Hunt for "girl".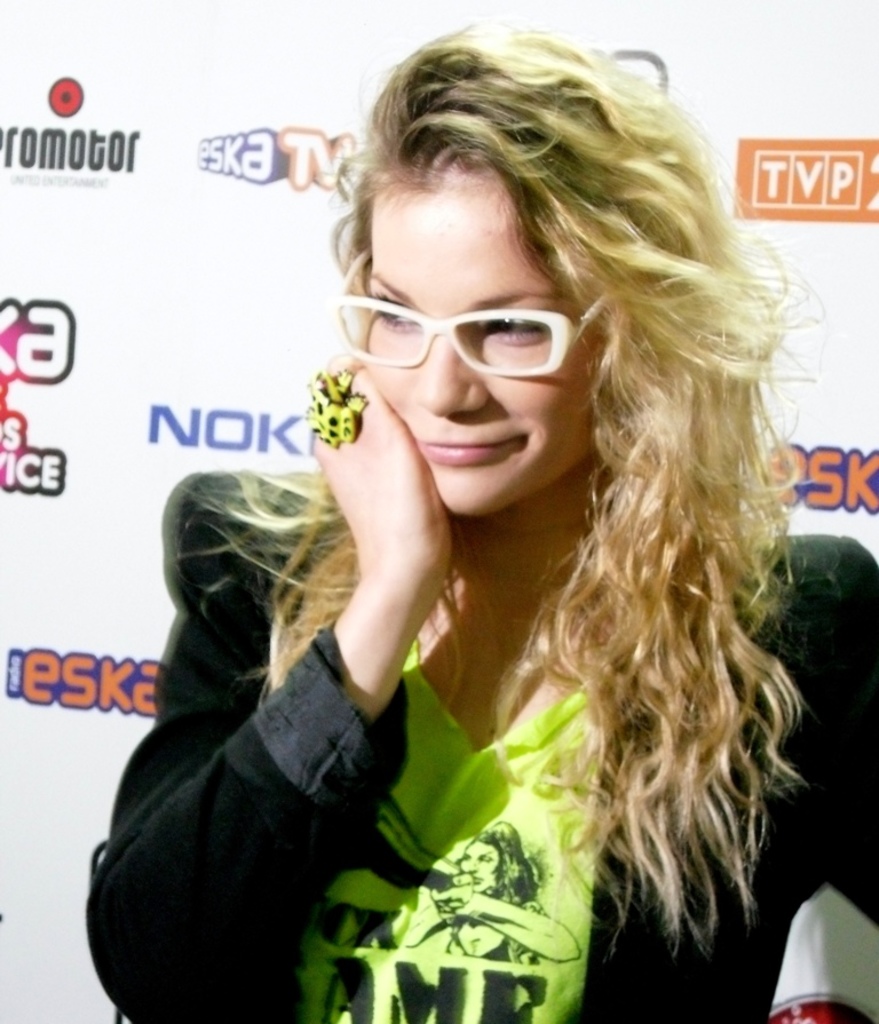
Hunted down at 79, 19, 878, 1023.
